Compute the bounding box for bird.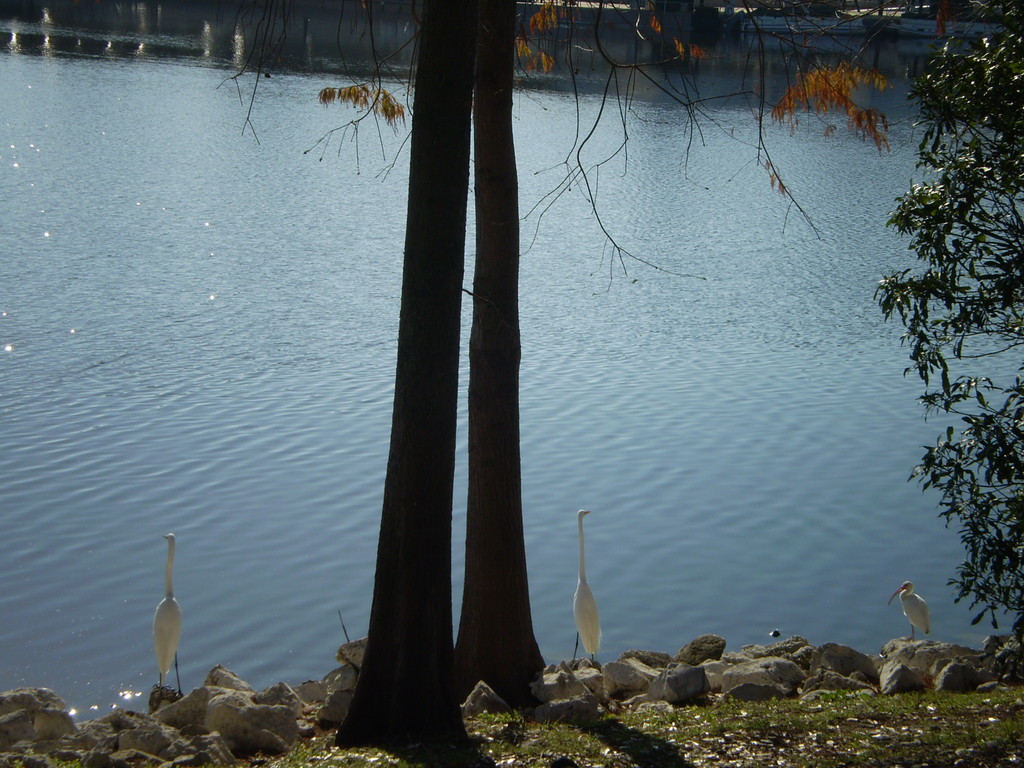
l=886, t=582, r=932, b=639.
